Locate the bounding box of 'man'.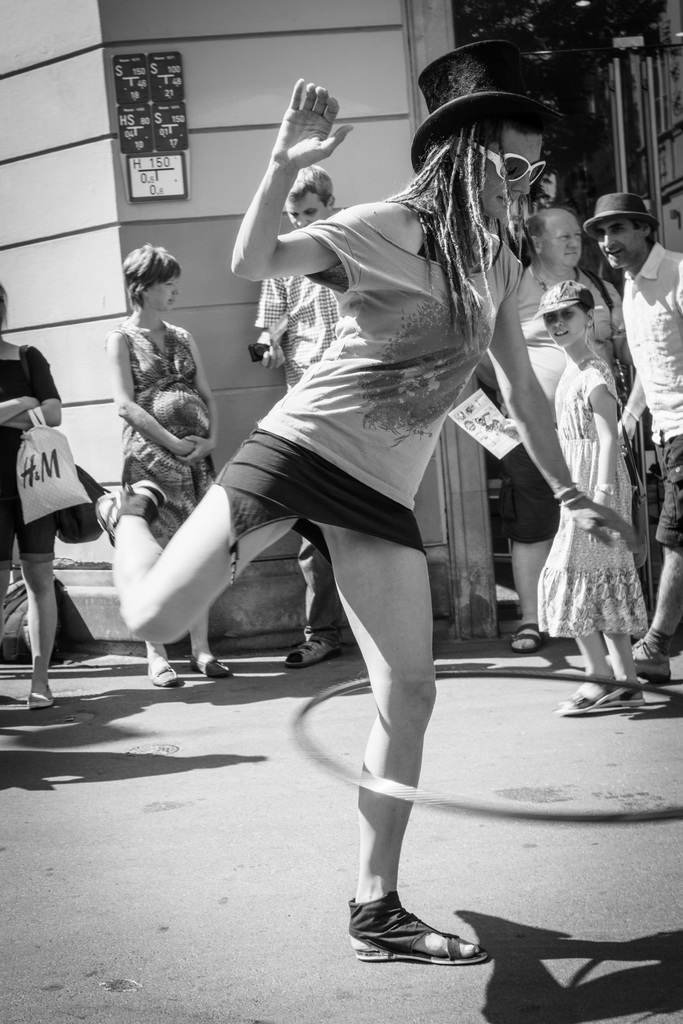
Bounding box: crop(605, 189, 682, 684).
